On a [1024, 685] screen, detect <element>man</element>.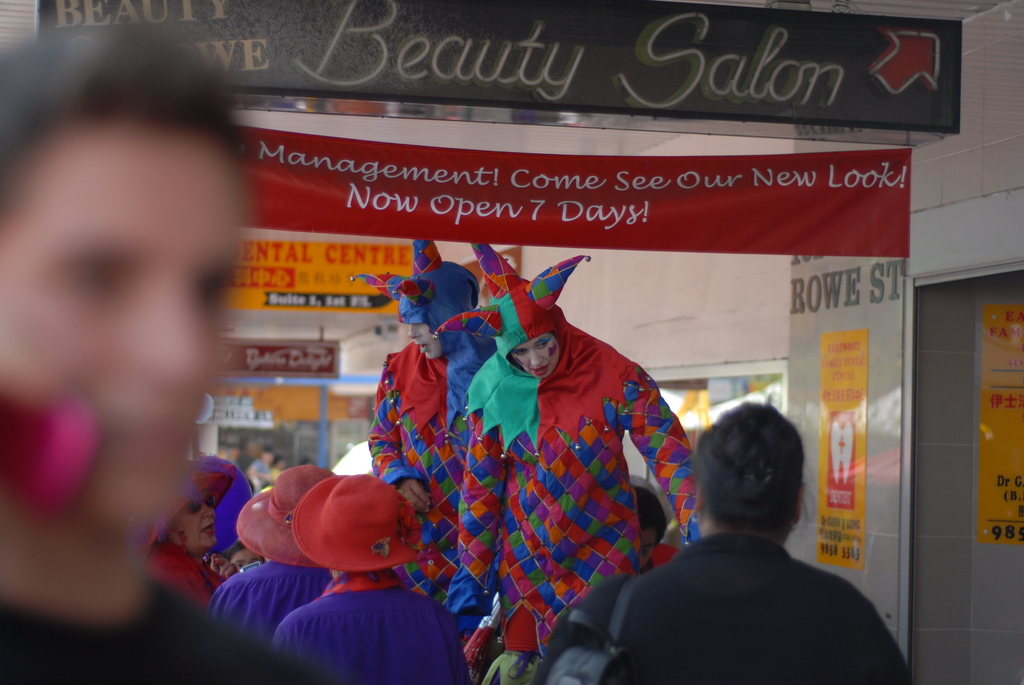
[left=592, top=402, right=896, bottom=677].
